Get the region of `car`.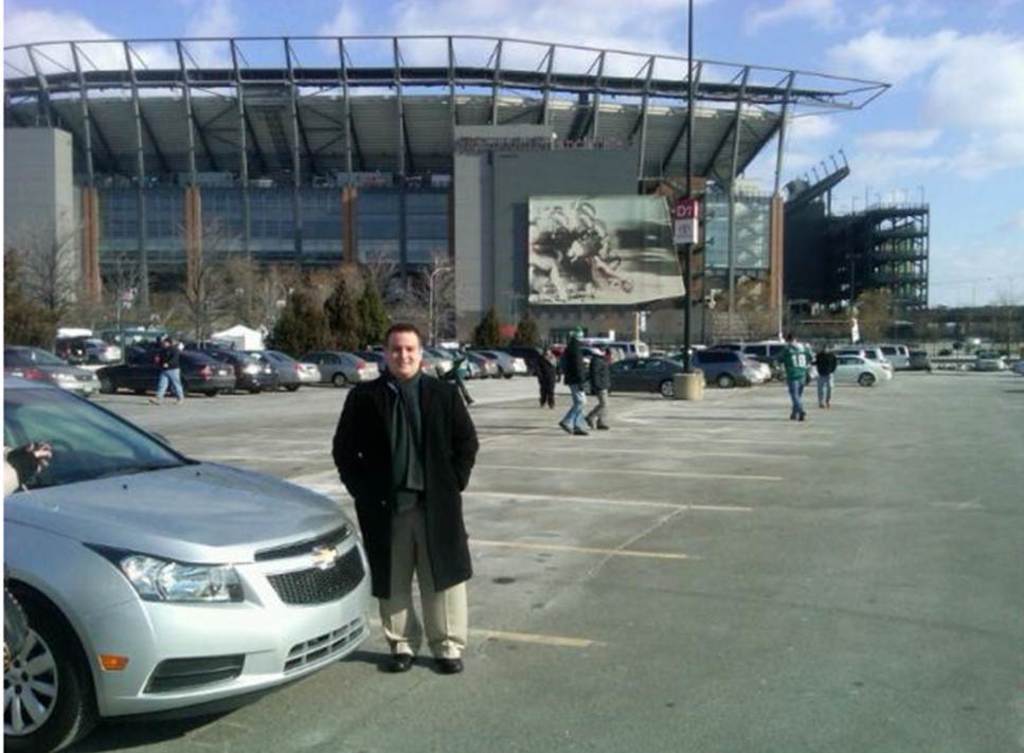
bbox(172, 338, 279, 386).
